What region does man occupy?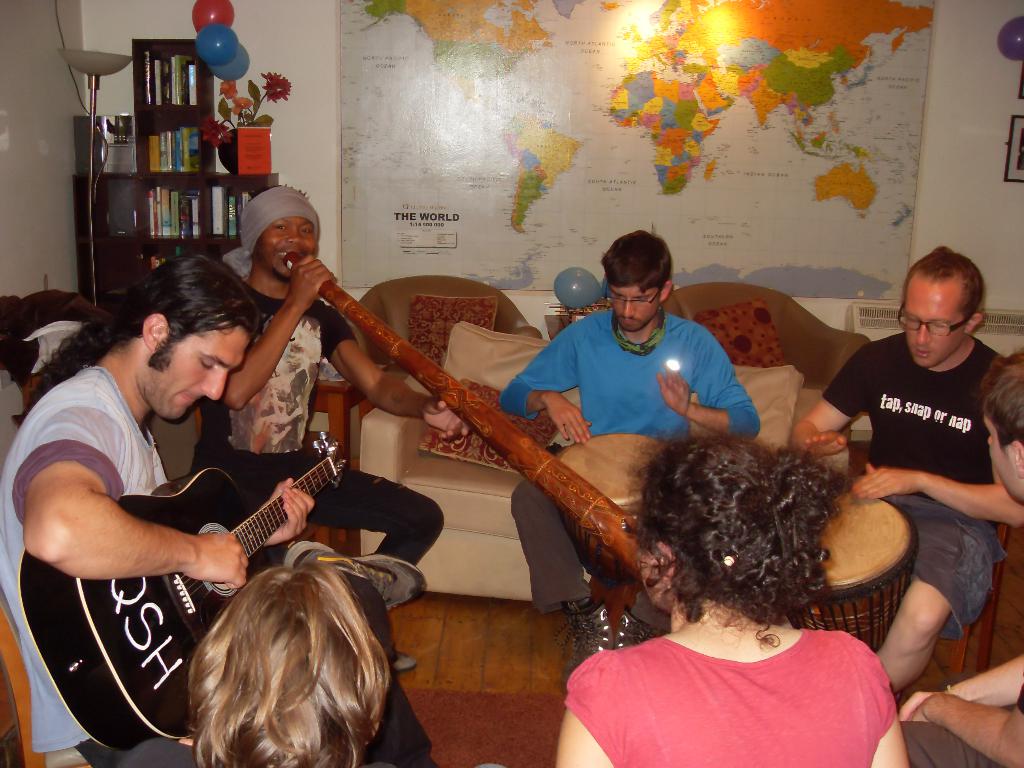
193,186,476,668.
